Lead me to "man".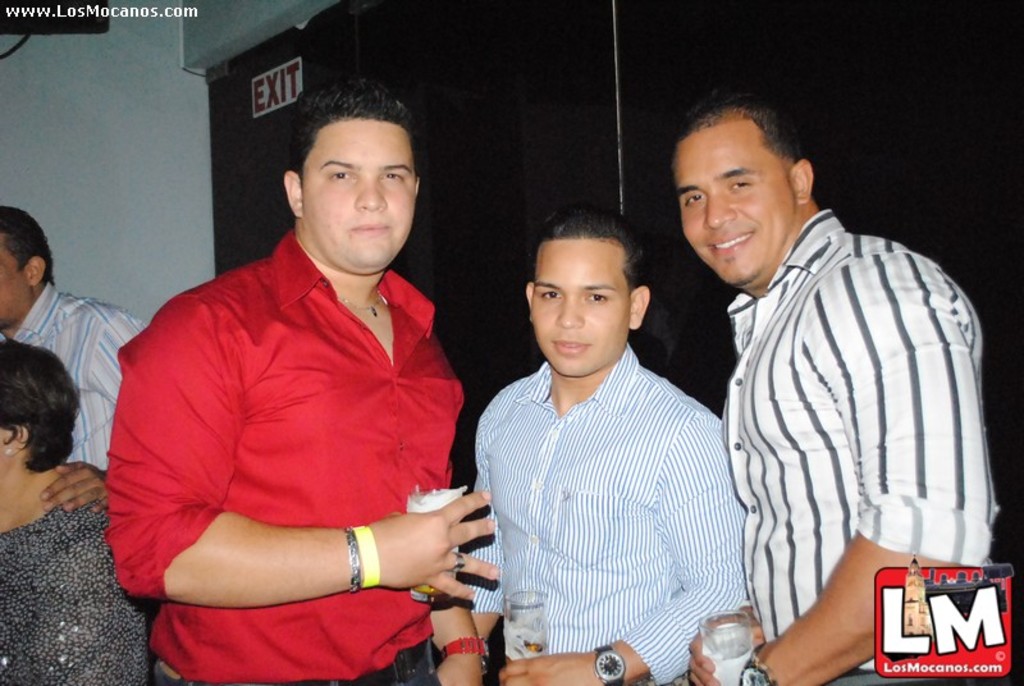
Lead to crop(0, 198, 147, 522).
